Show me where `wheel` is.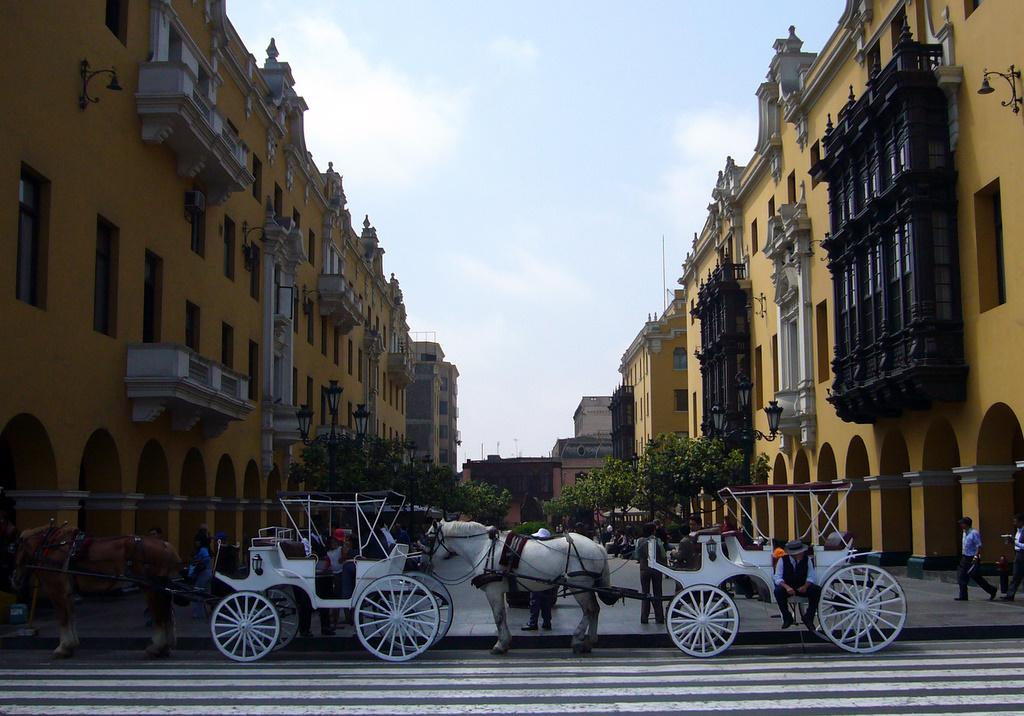
`wheel` is at 381,572,454,639.
